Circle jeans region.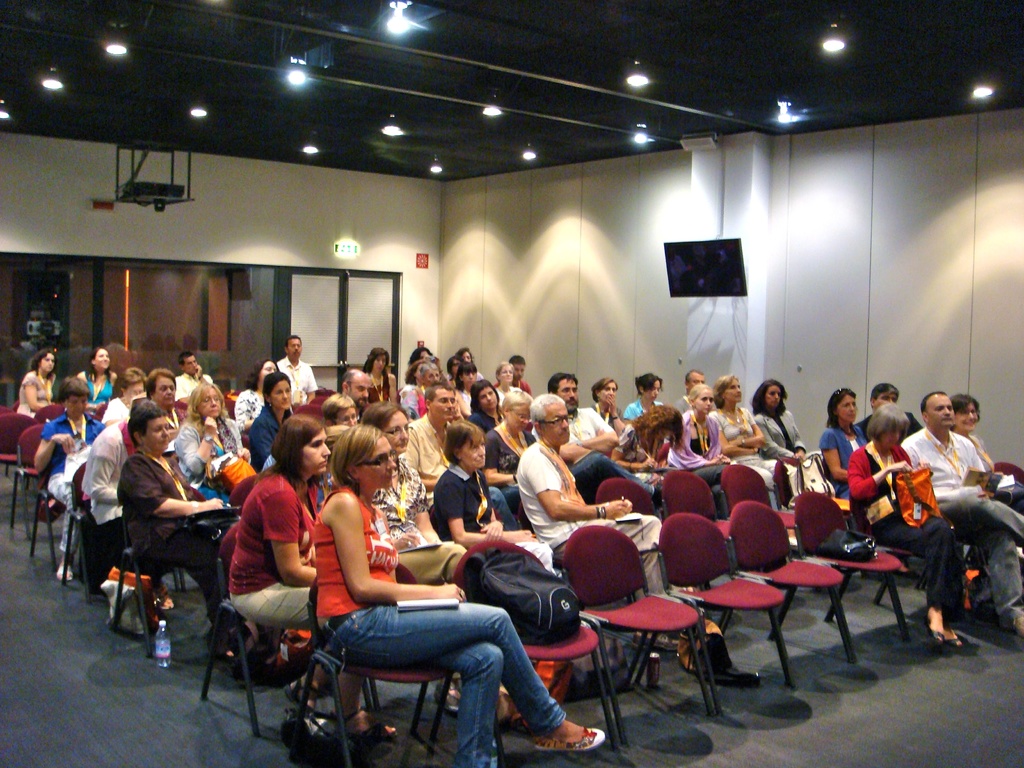
Region: <box>244,406,278,467</box>.
